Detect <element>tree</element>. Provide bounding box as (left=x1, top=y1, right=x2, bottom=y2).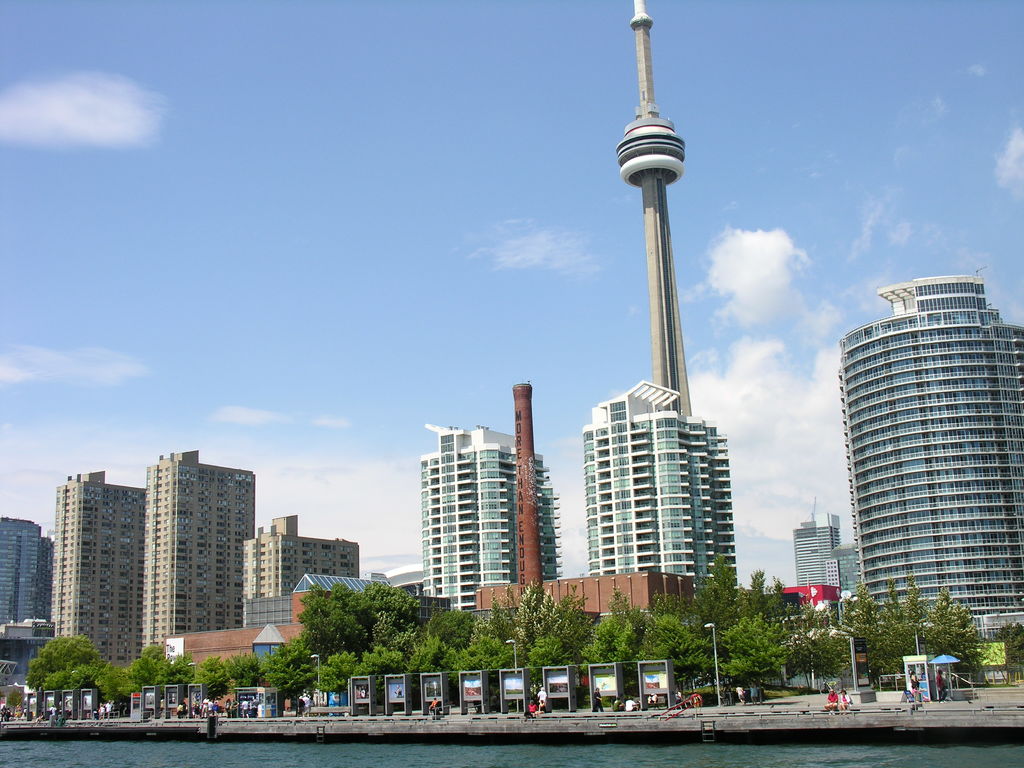
(left=123, top=640, right=195, bottom=706).
